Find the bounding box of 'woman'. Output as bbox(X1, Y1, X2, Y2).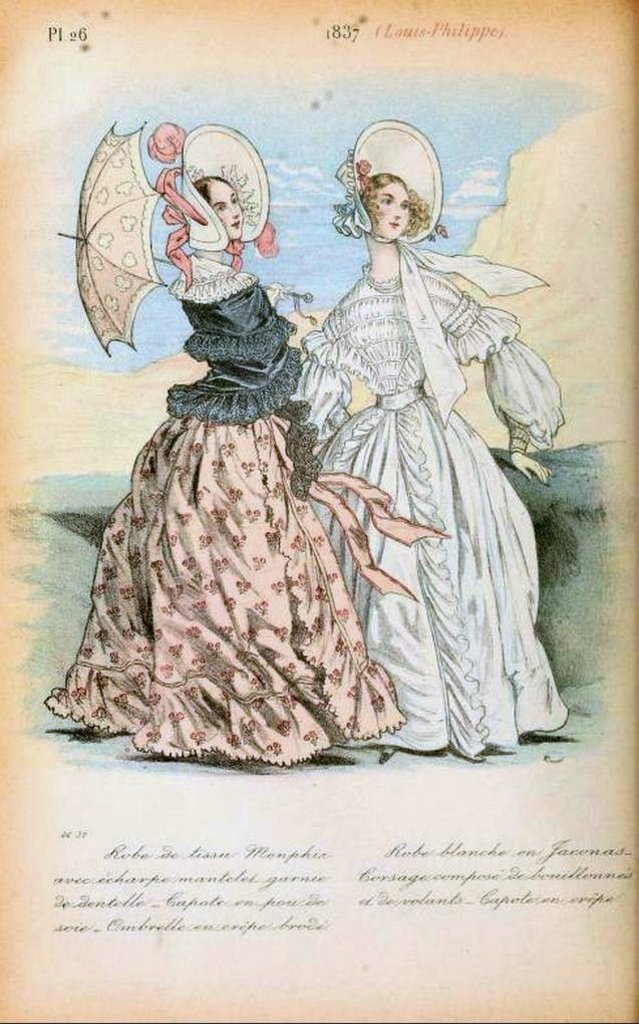
bbox(40, 121, 446, 760).
